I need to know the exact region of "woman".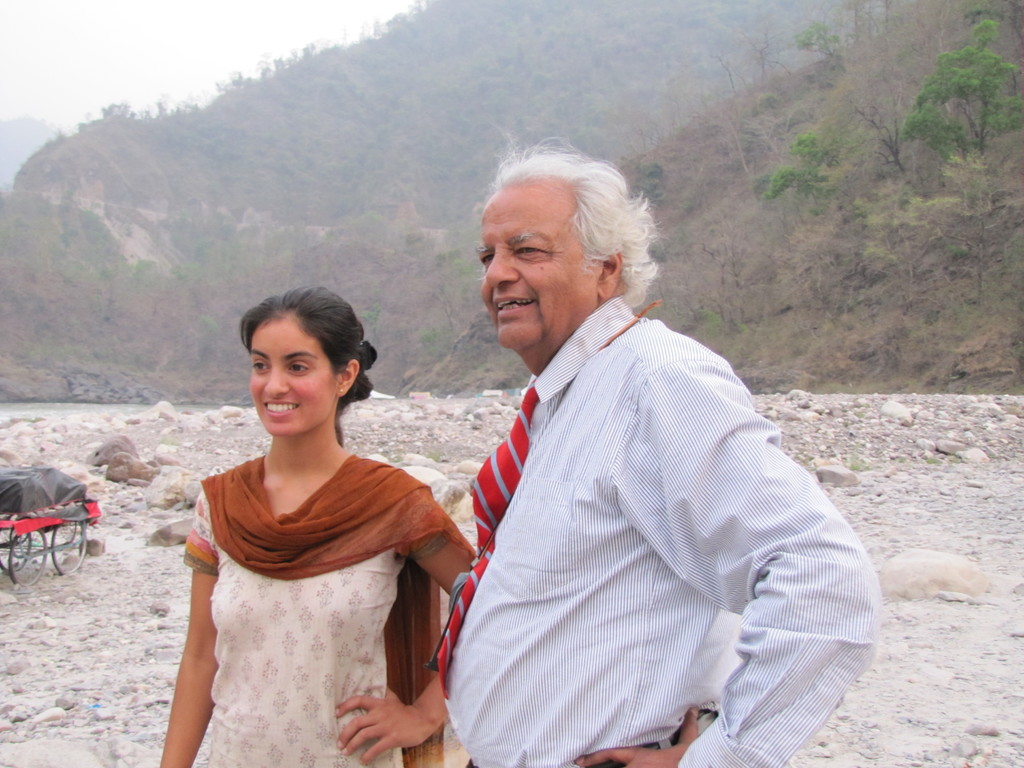
Region: 145:280:468:767.
